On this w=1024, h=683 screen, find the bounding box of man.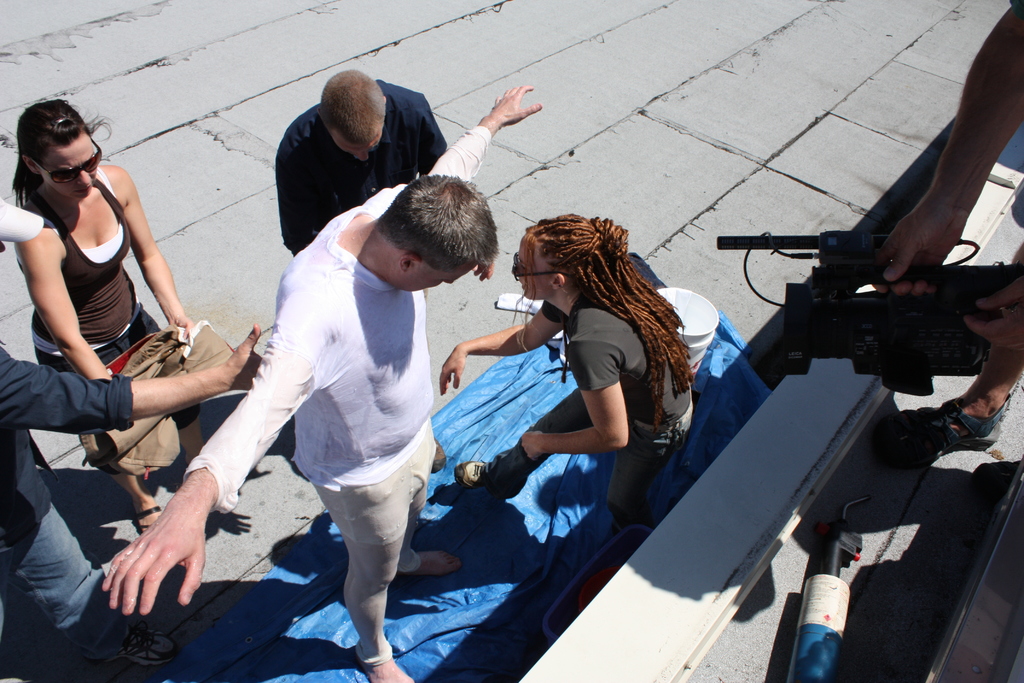
Bounding box: bbox(0, 197, 266, 670).
